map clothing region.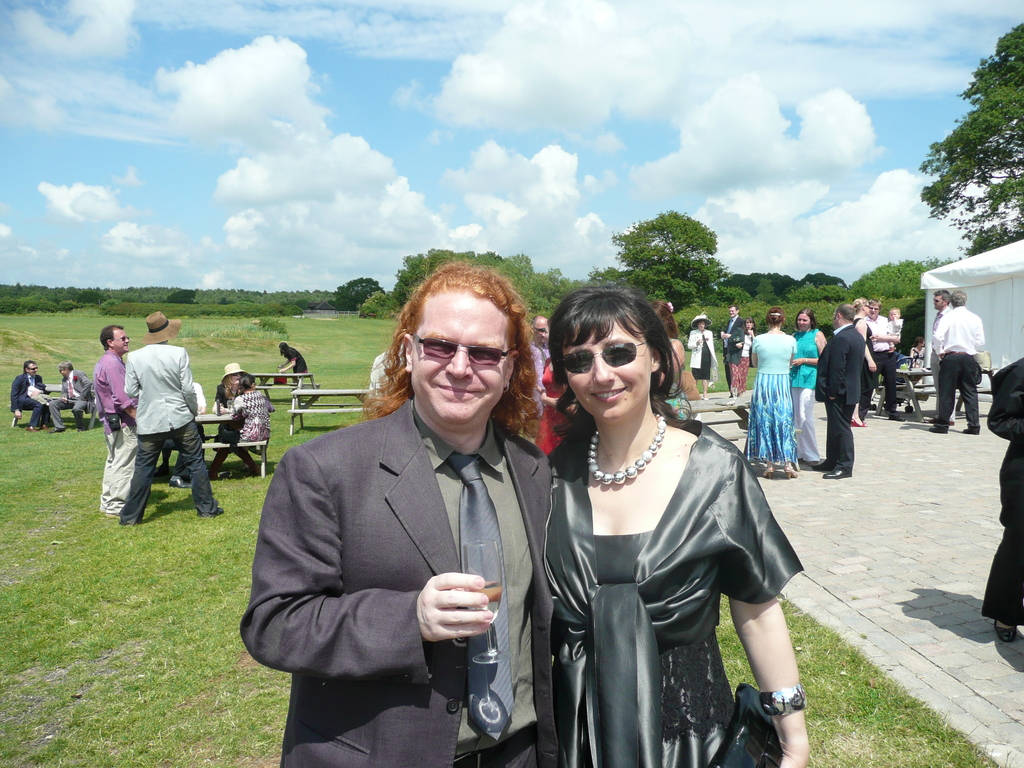
Mapped to 238,390,584,767.
